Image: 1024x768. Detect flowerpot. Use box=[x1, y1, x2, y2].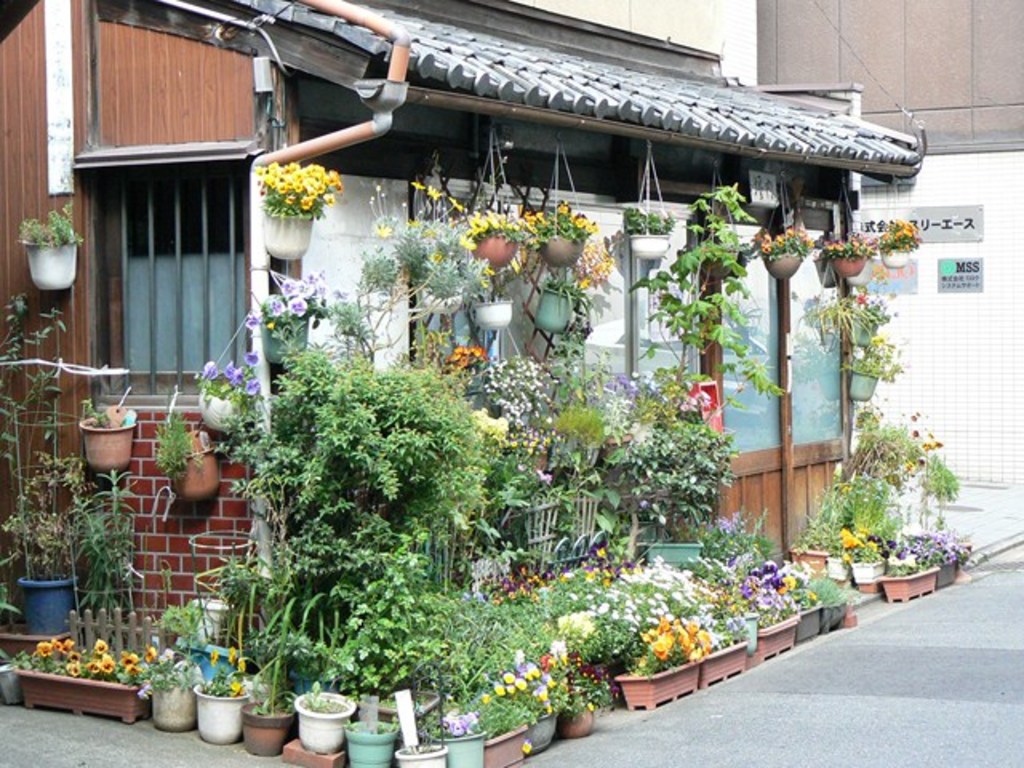
box=[368, 686, 438, 730].
